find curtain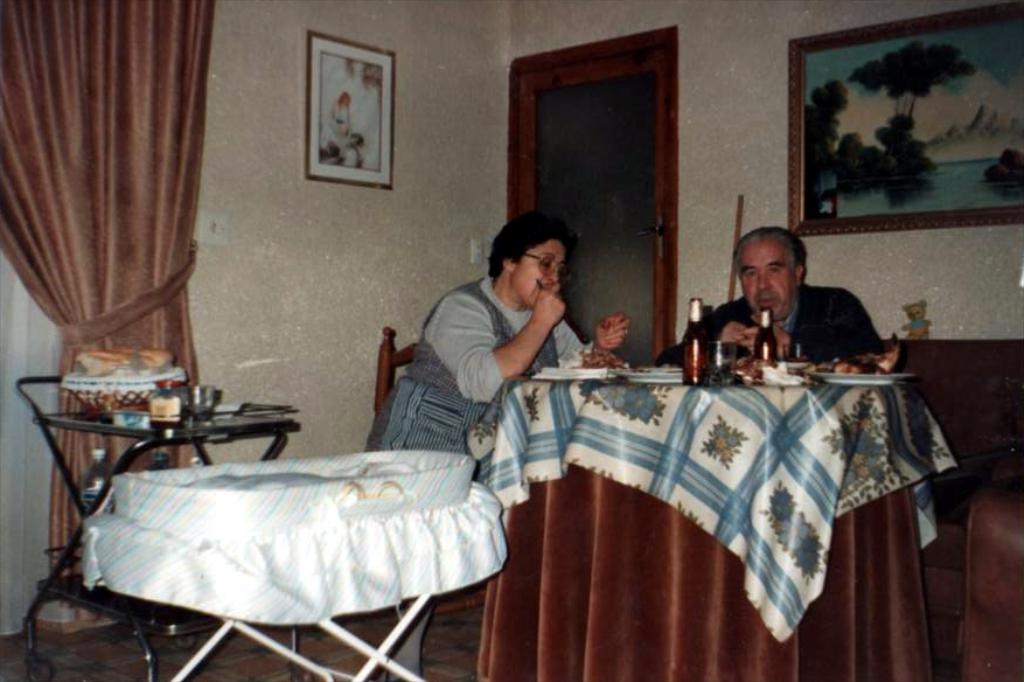
box=[0, 0, 209, 585]
